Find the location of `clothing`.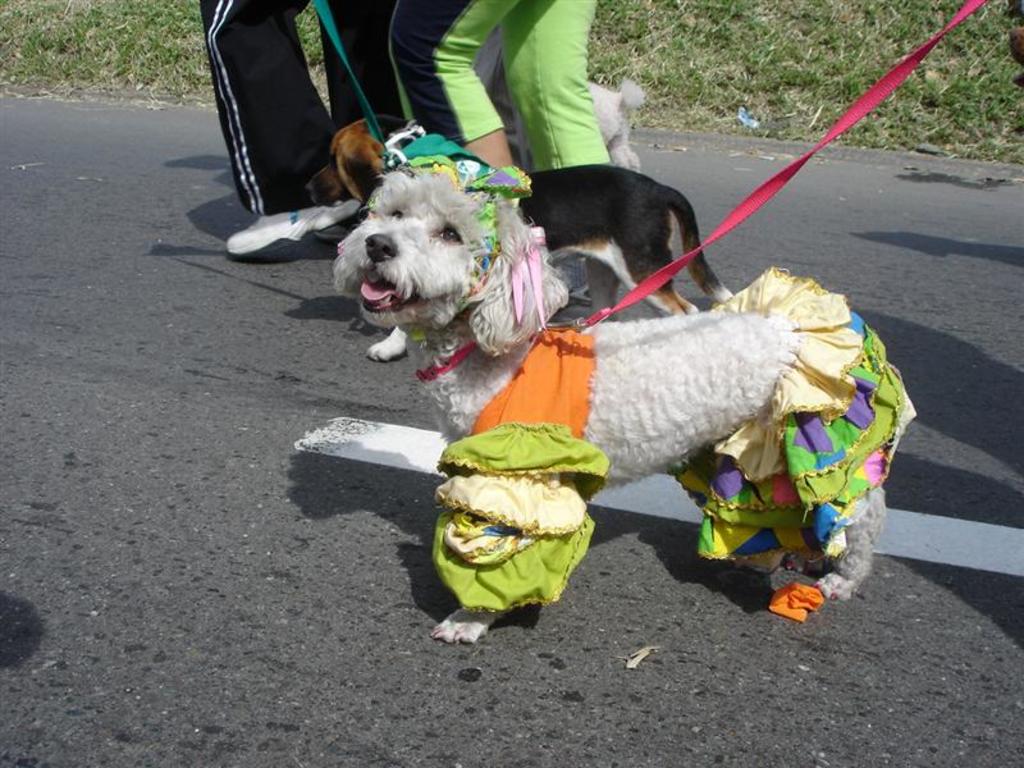
Location: Rect(380, 0, 621, 173).
